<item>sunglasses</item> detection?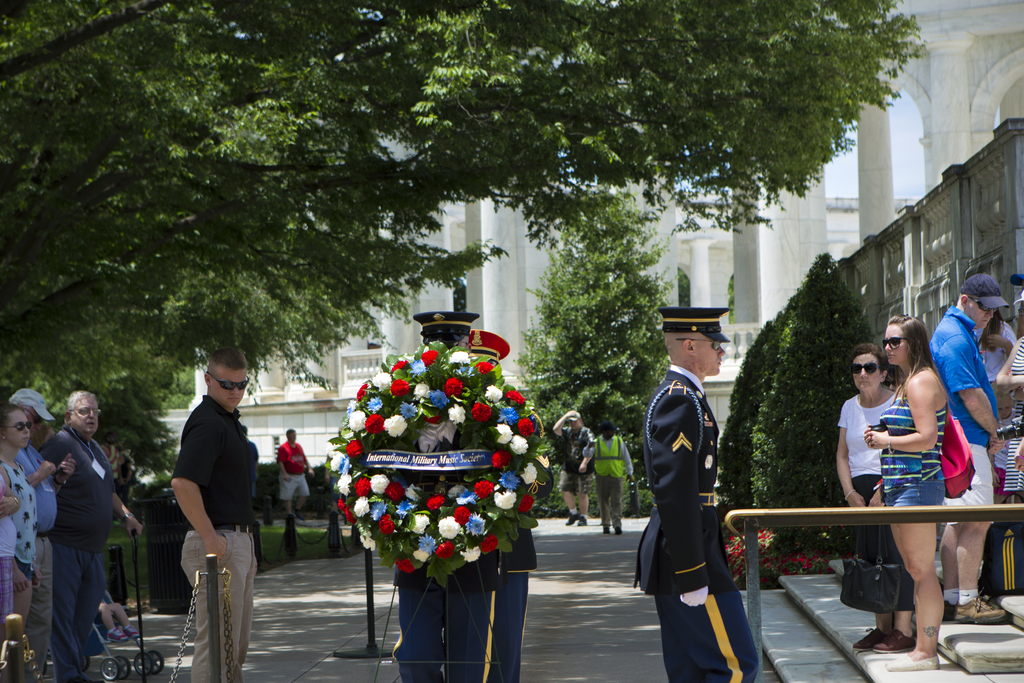
l=877, t=330, r=921, b=349
